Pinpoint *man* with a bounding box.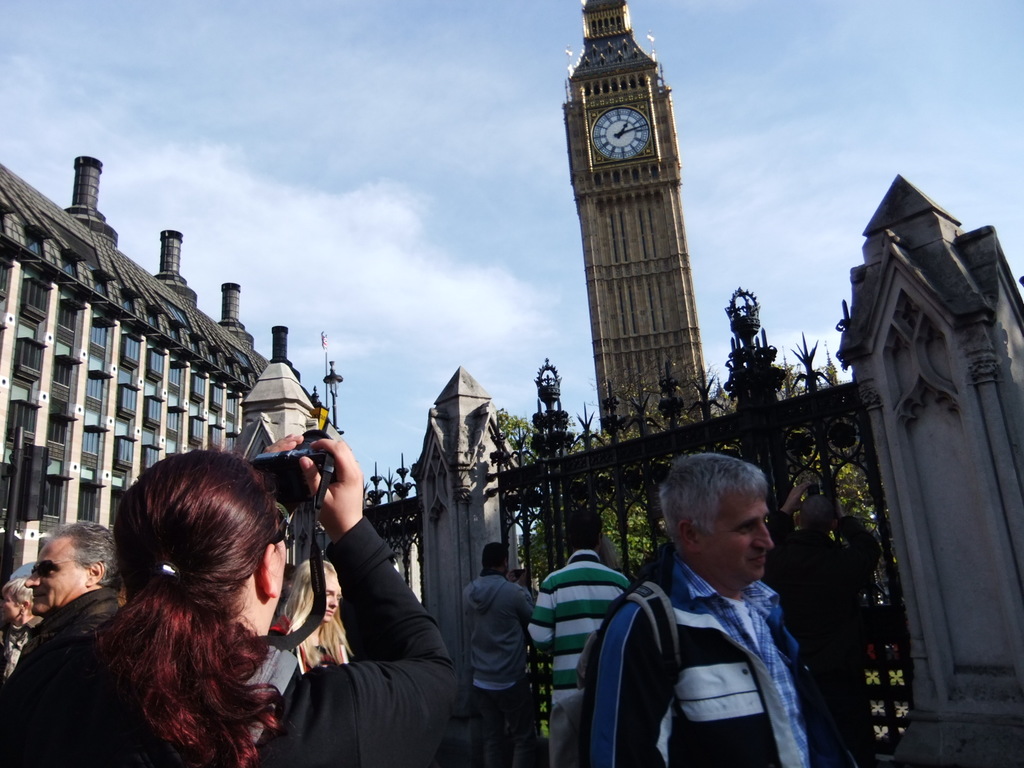
bbox(526, 502, 632, 767).
